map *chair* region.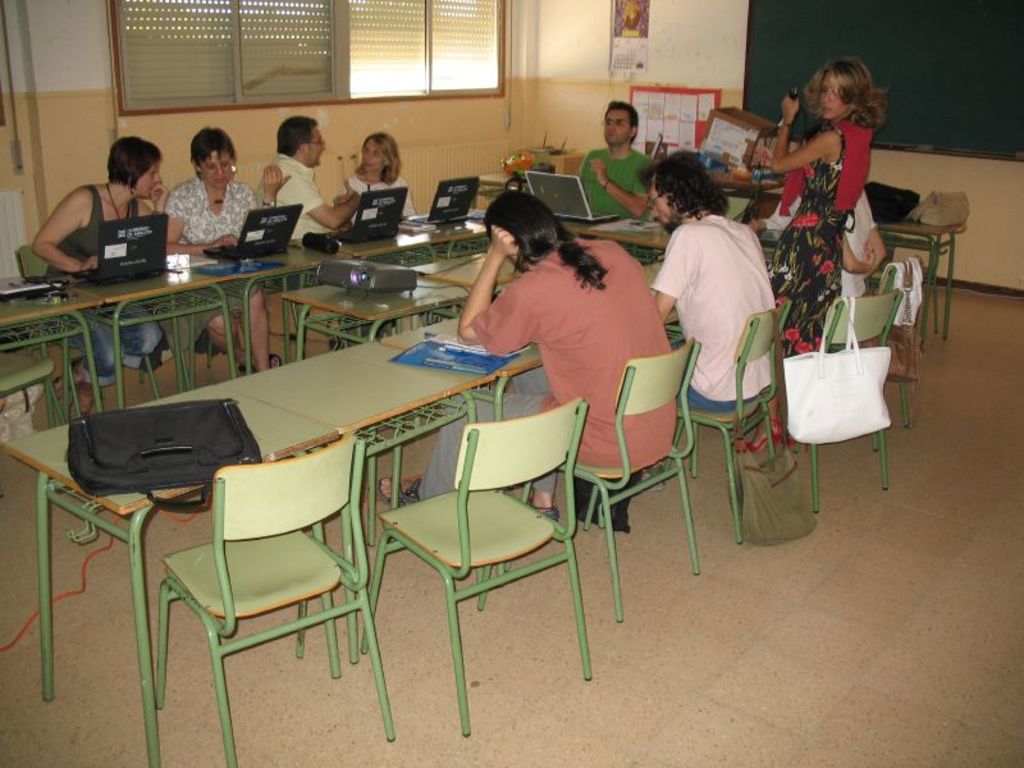
Mapped to bbox=[678, 307, 794, 534].
